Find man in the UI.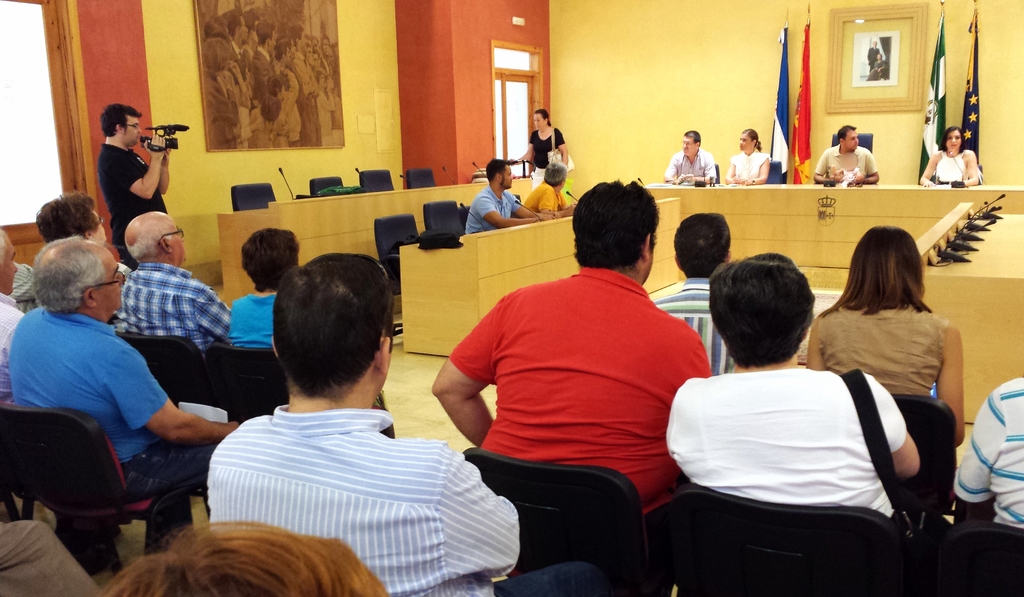
UI element at rect(111, 213, 229, 350).
